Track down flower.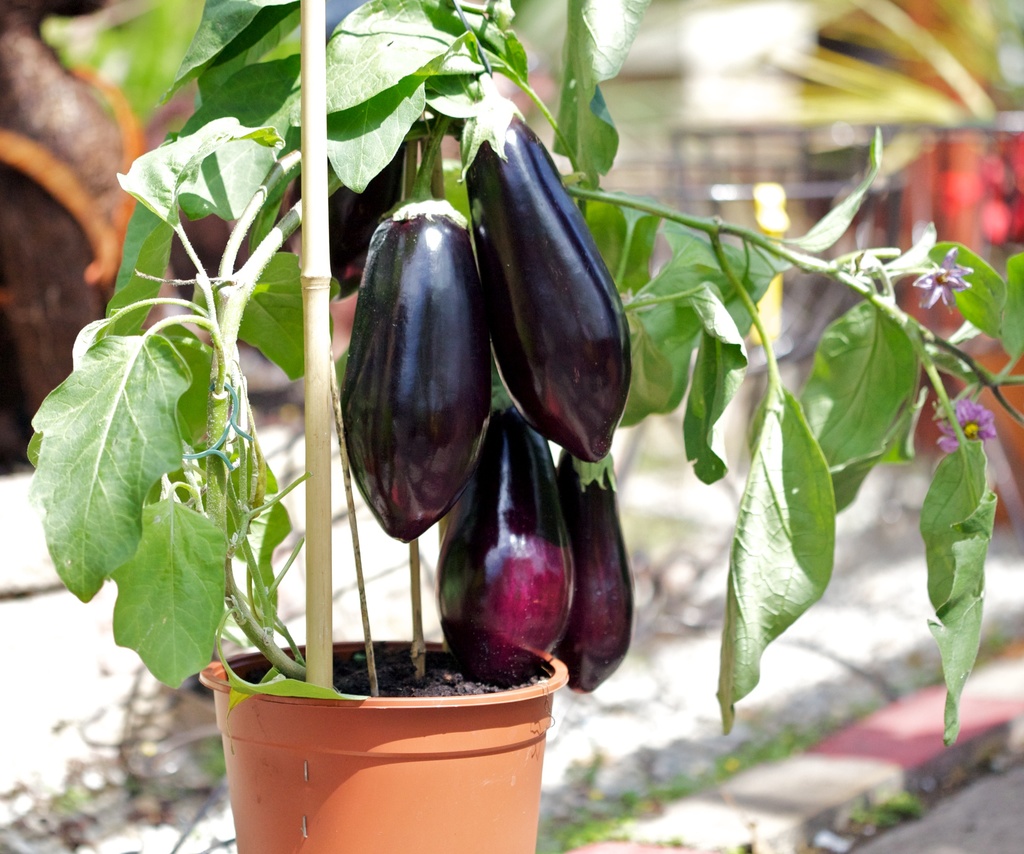
Tracked to pyautogui.locateOnScreen(920, 247, 977, 312).
